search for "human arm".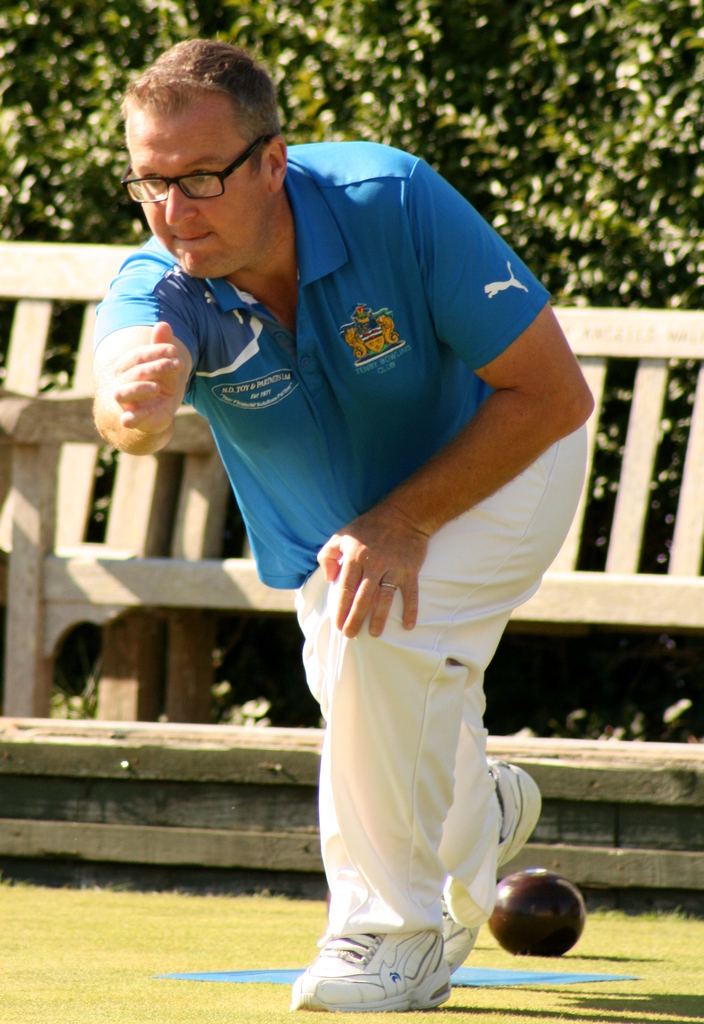
Found at (321,169,597,641).
